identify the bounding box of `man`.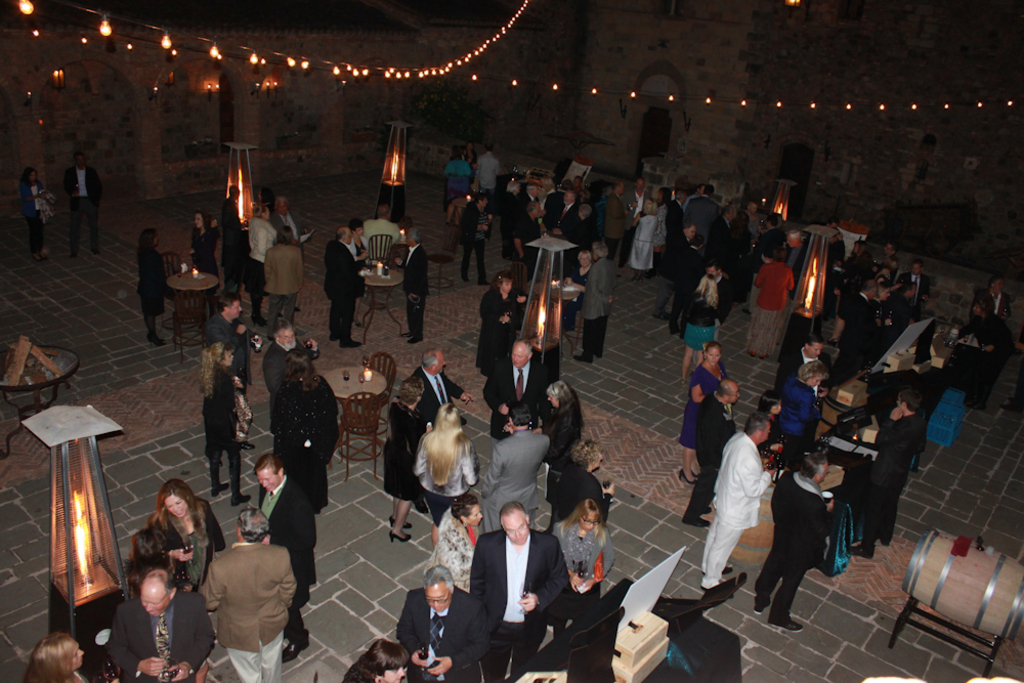
select_region(972, 275, 1015, 326).
